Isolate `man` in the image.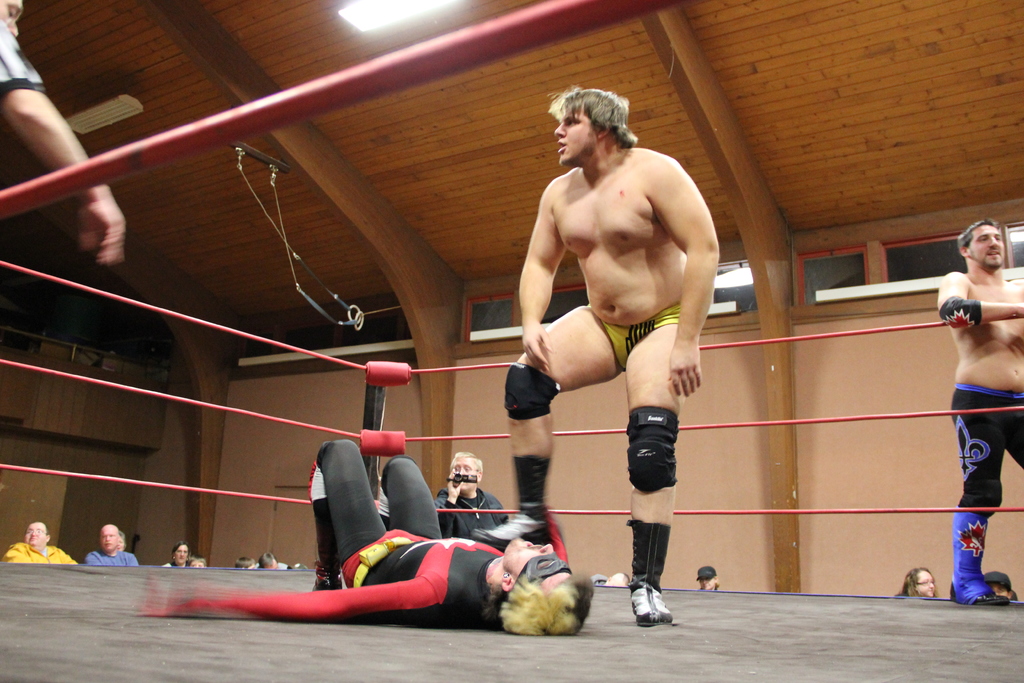
Isolated region: 127,432,596,647.
